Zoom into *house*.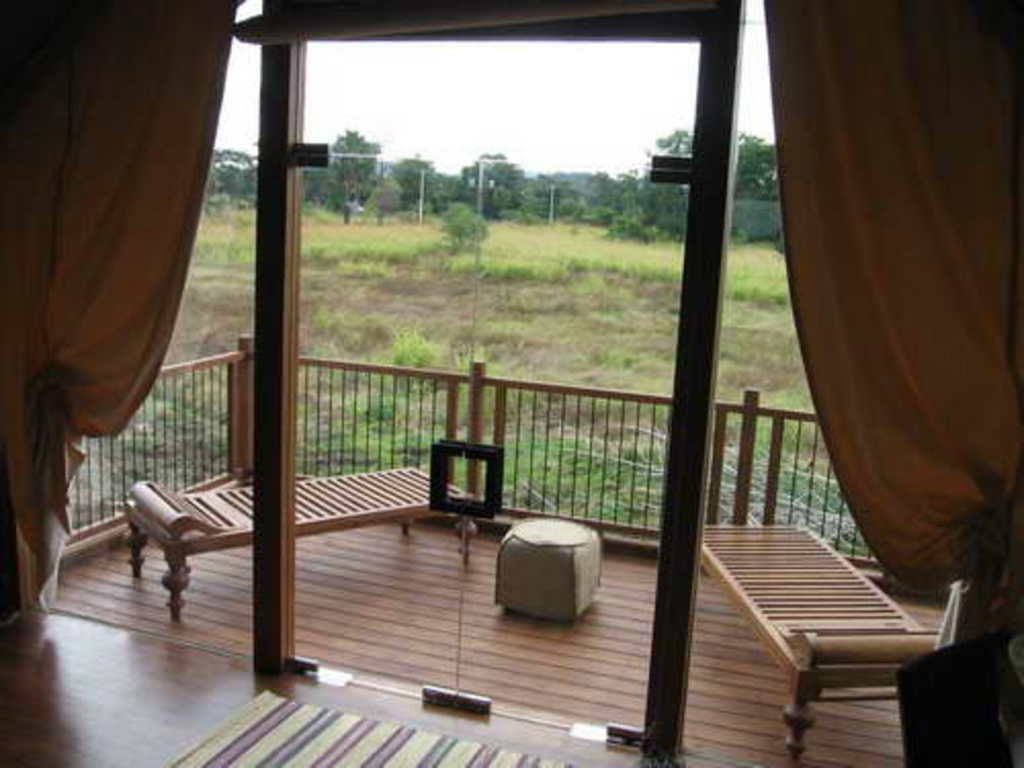
Zoom target: 23,16,1023,743.
